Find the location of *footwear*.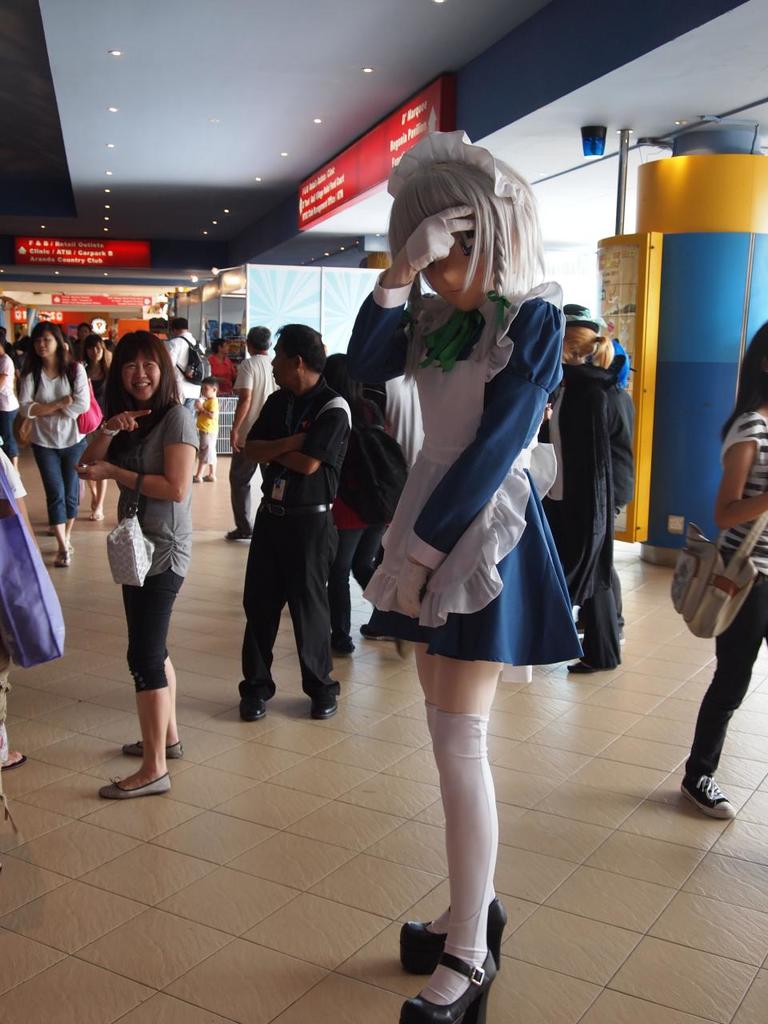
Location: 94/775/169/797.
